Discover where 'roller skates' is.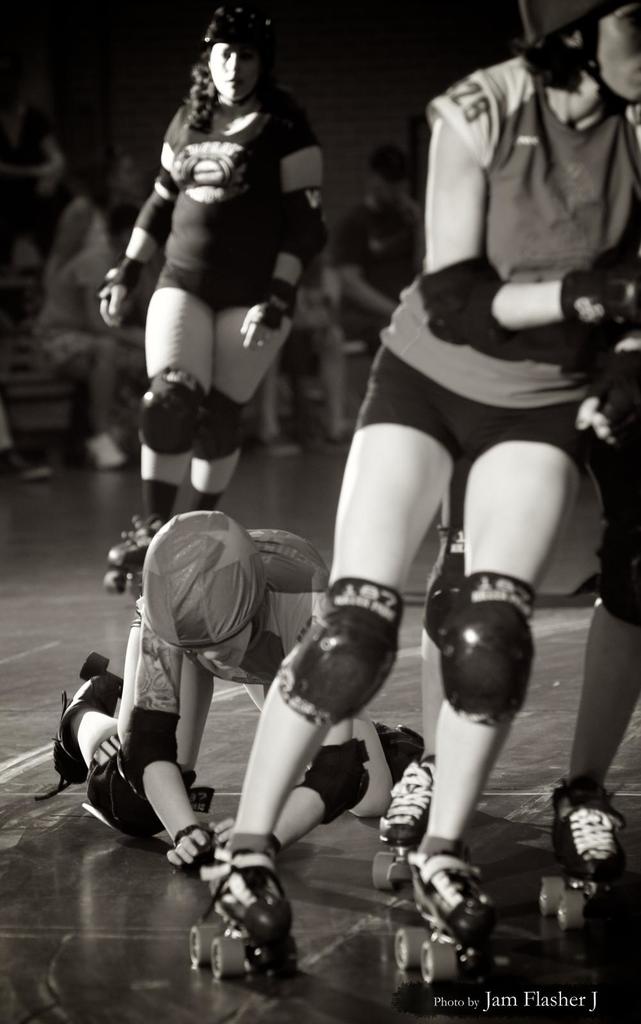
Discovered at l=391, t=851, r=511, b=981.
